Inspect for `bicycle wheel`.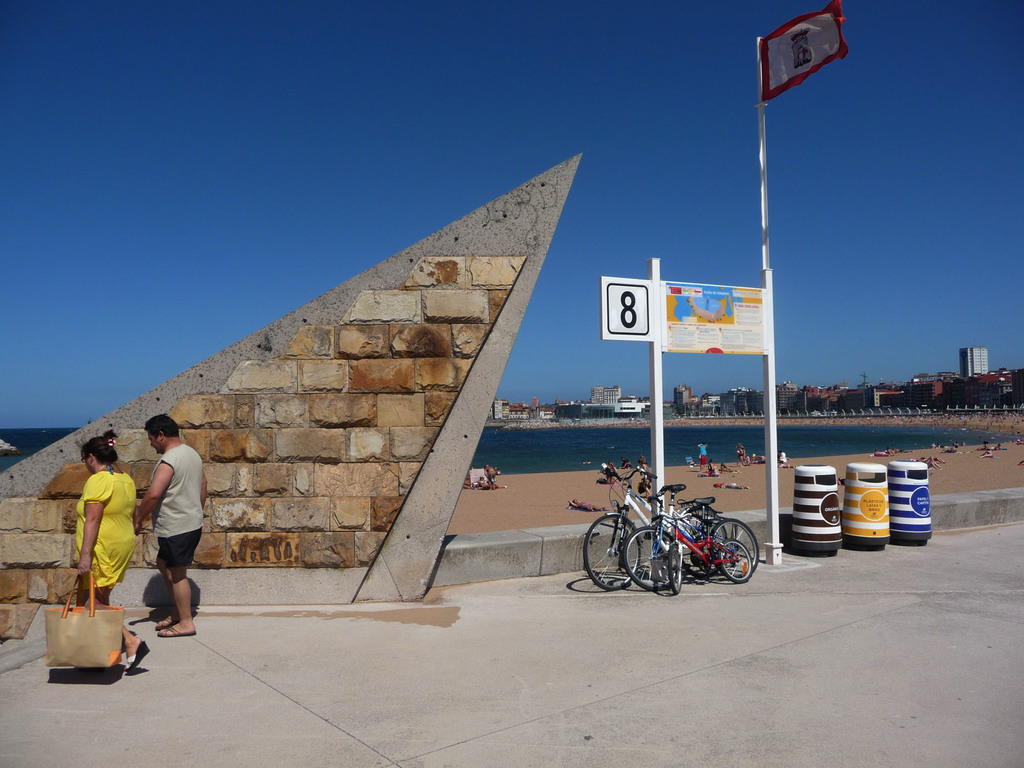
Inspection: box(715, 535, 755, 588).
